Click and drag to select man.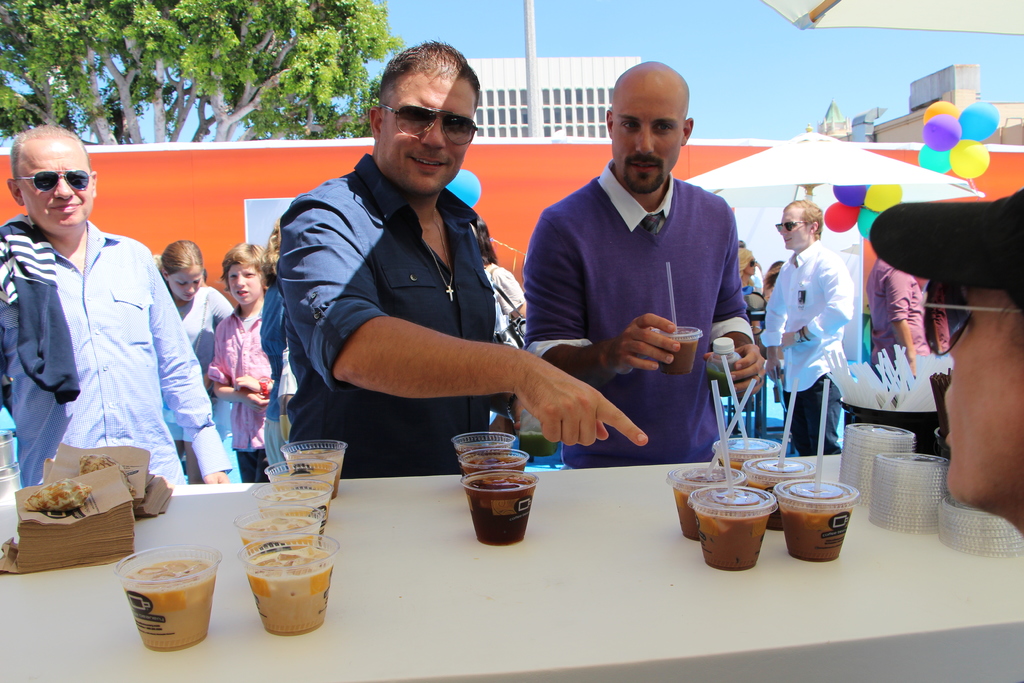
Selection: <box>0,127,234,491</box>.
